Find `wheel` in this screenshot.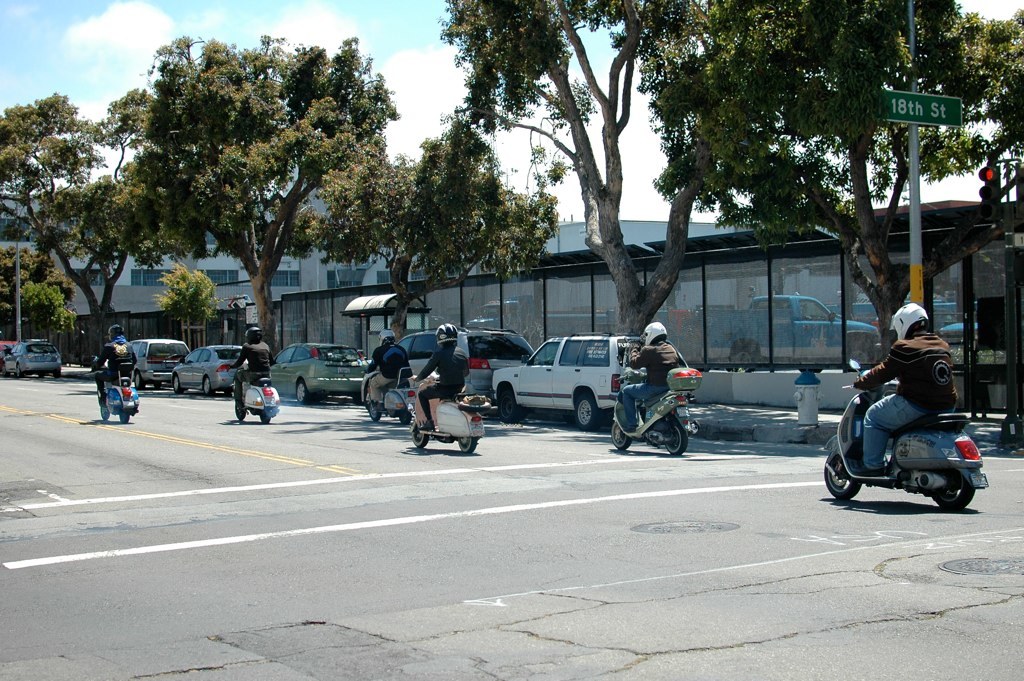
The bounding box for `wheel` is bbox(456, 435, 475, 453).
